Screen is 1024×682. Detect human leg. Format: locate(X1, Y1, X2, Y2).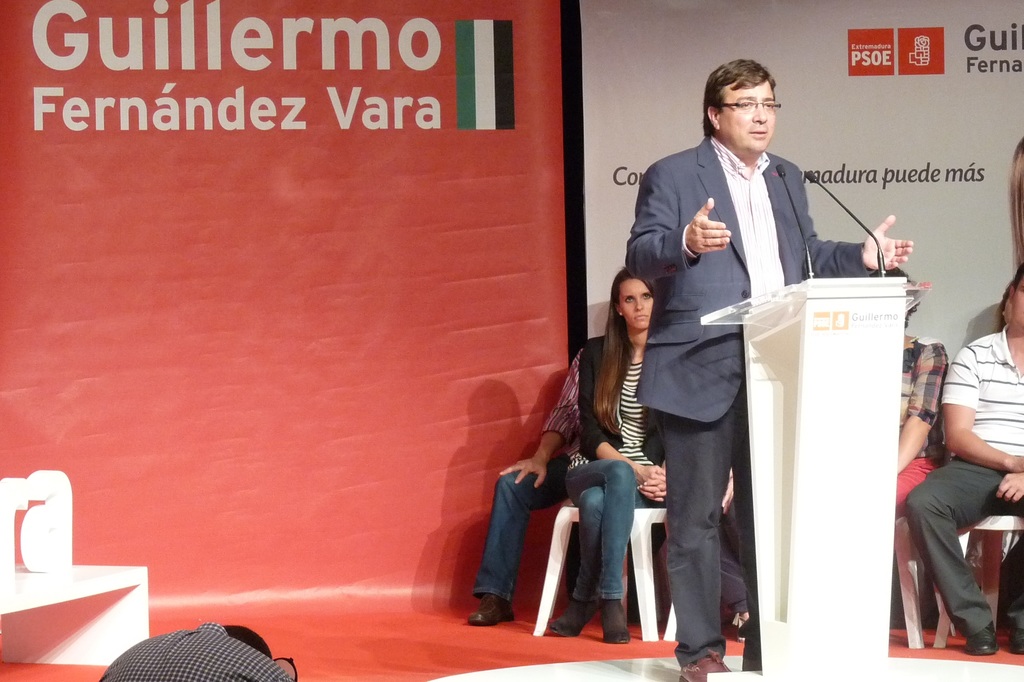
locate(902, 451, 1010, 657).
